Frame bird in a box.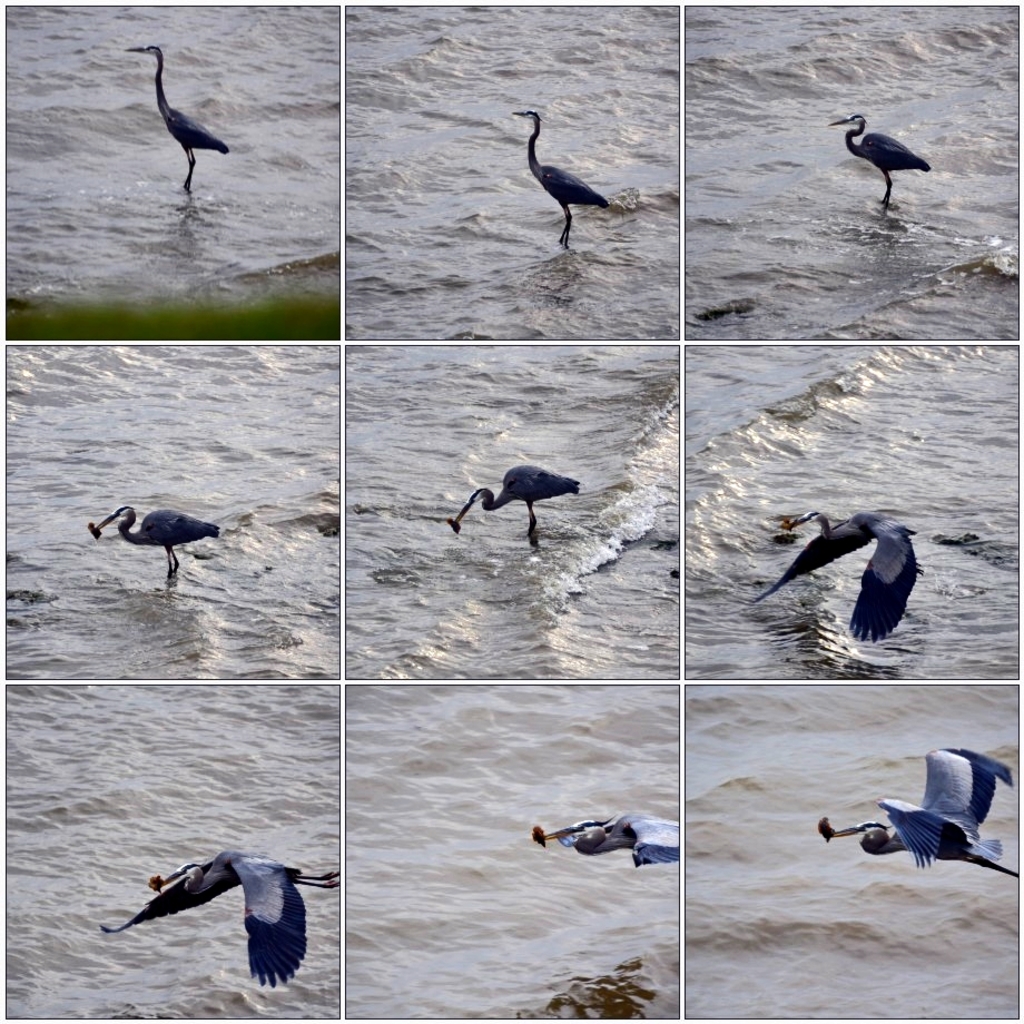
<region>95, 504, 223, 581</region>.
